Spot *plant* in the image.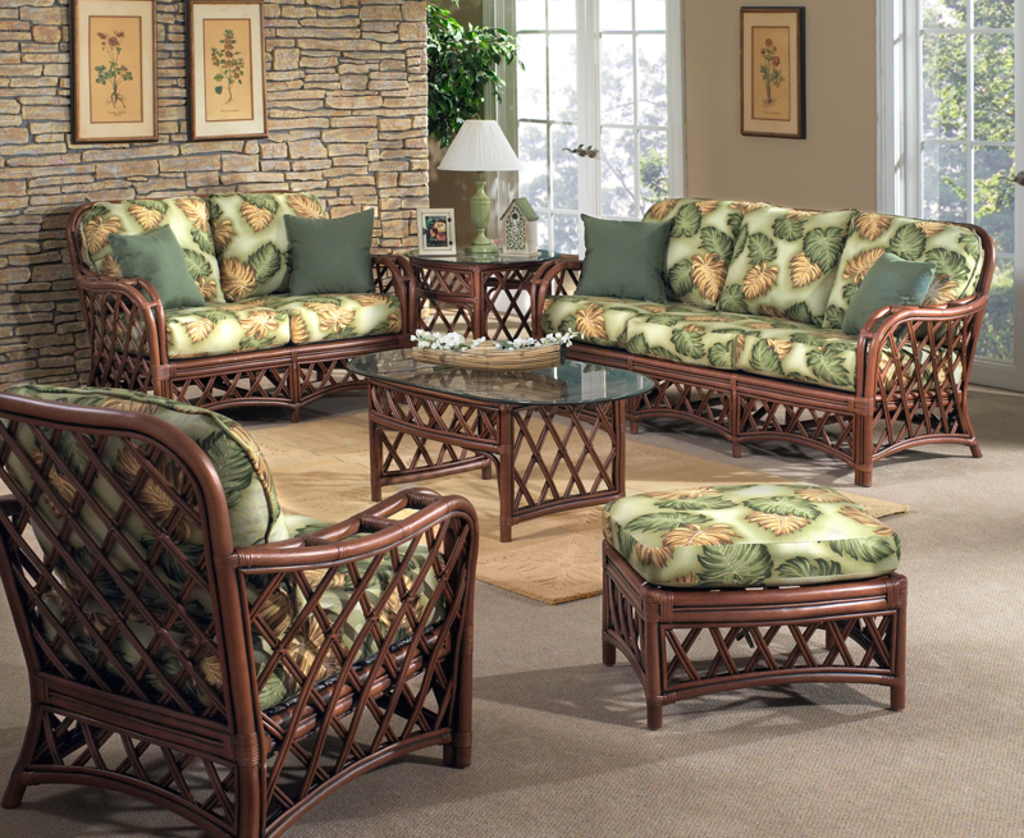
*plant* found at 923/0/1021/362.
